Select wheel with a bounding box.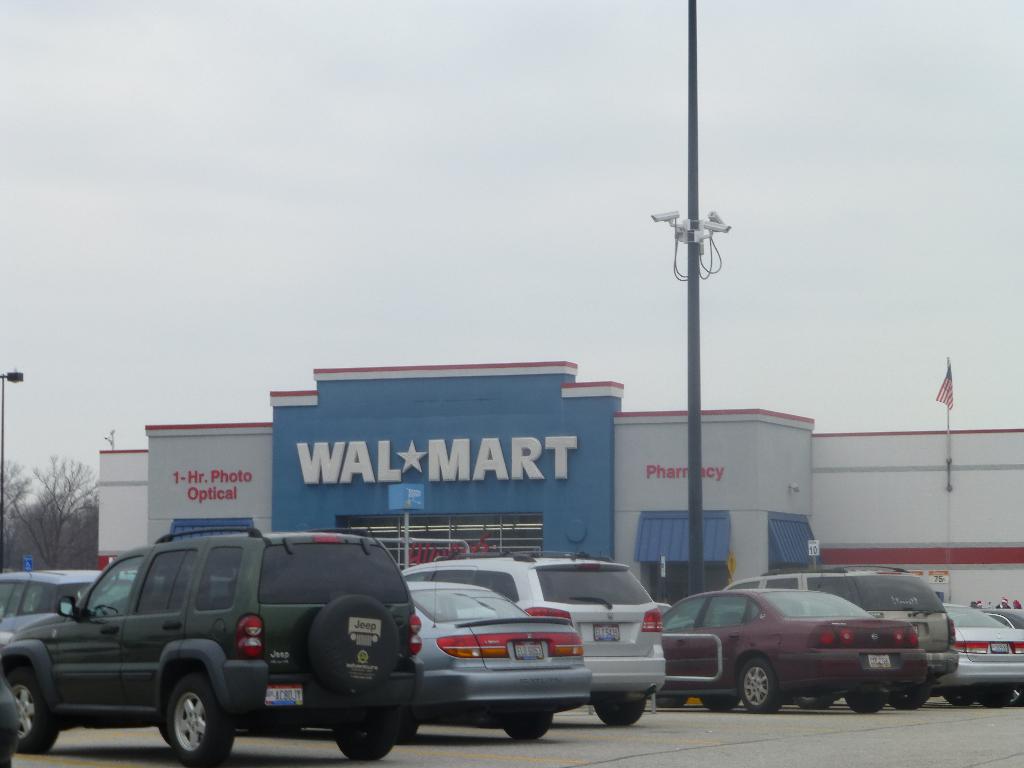
(703, 698, 739, 710).
